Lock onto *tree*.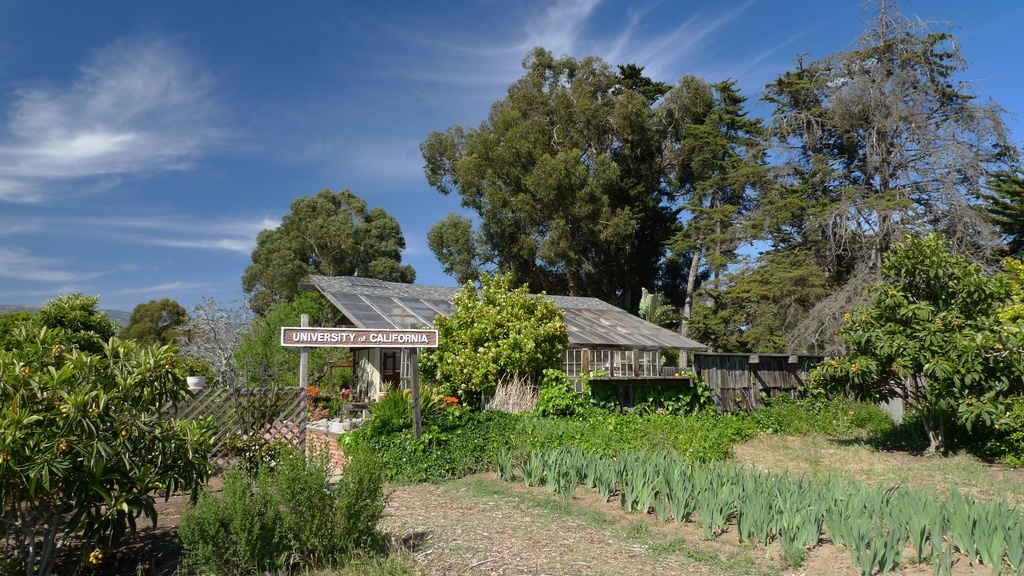
Locked: crop(440, 255, 564, 401).
